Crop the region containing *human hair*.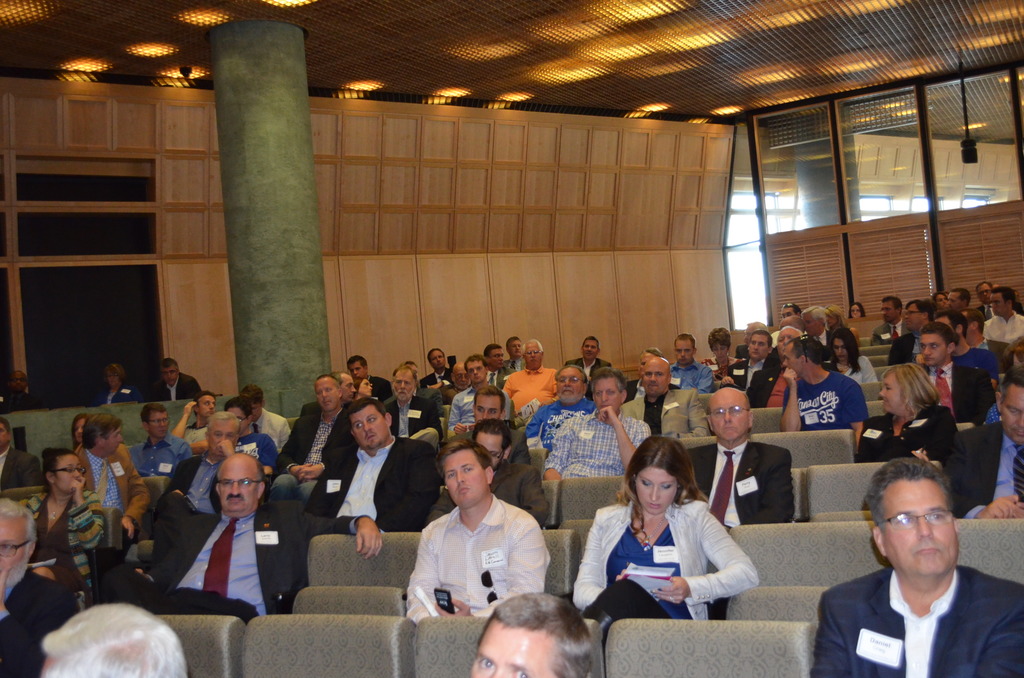
Crop region: region(989, 290, 1018, 309).
